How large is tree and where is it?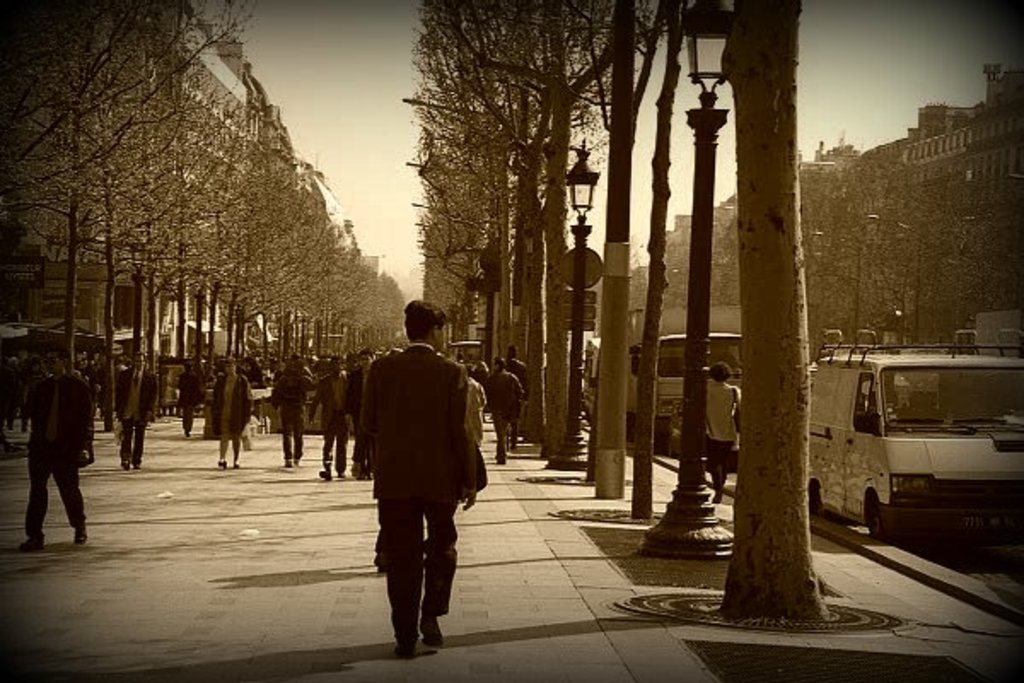
Bounding box: [x1=719, y1=0, x2=841, y2=625].
